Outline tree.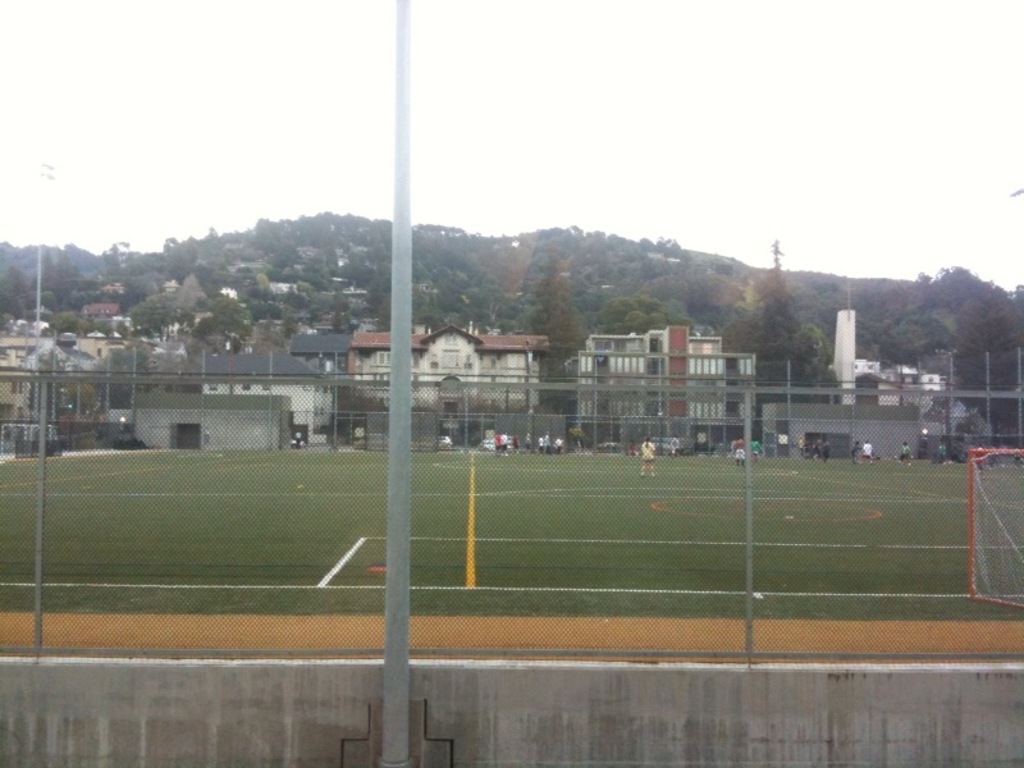
Outline: crop(49, 310, 88, 332).
